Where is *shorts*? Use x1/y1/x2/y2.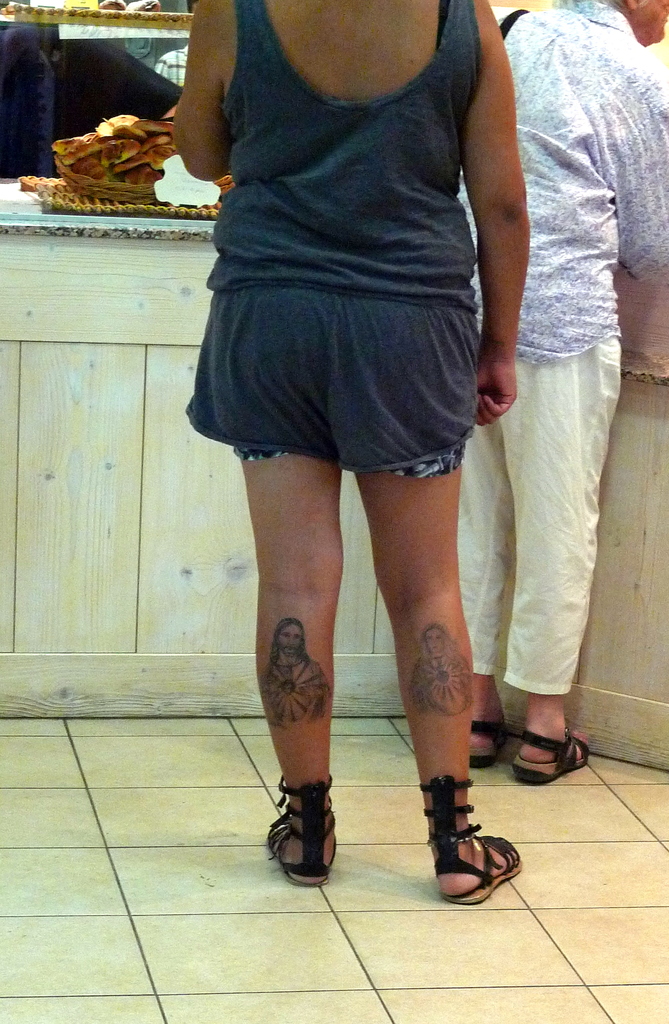
182/279/481/476.
